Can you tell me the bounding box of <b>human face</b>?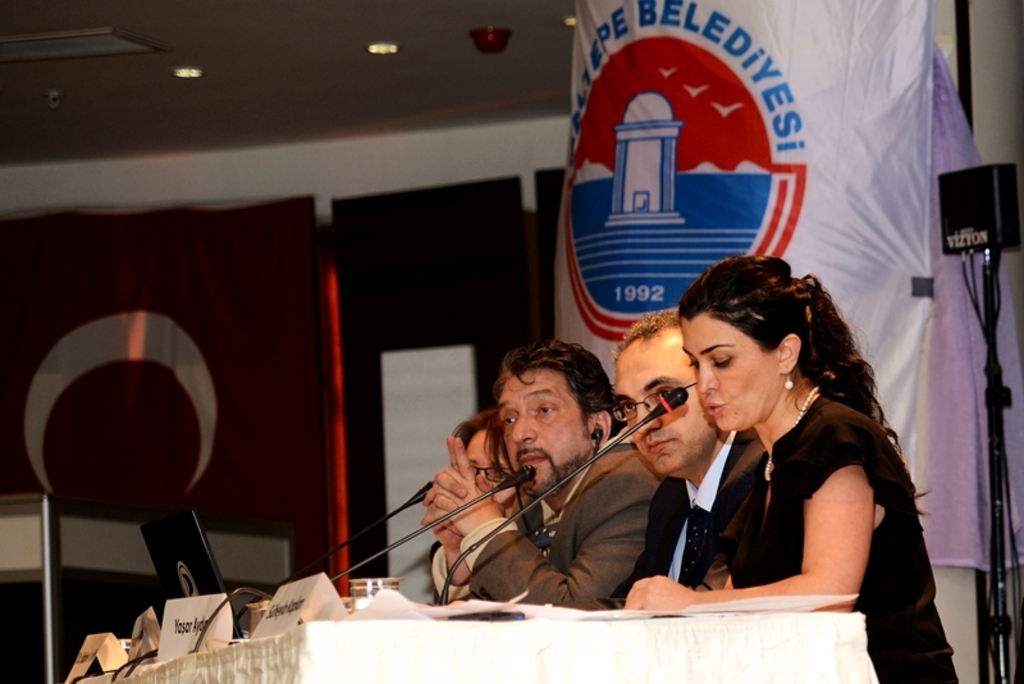
<region>499, 374, 589, 497</region>.
